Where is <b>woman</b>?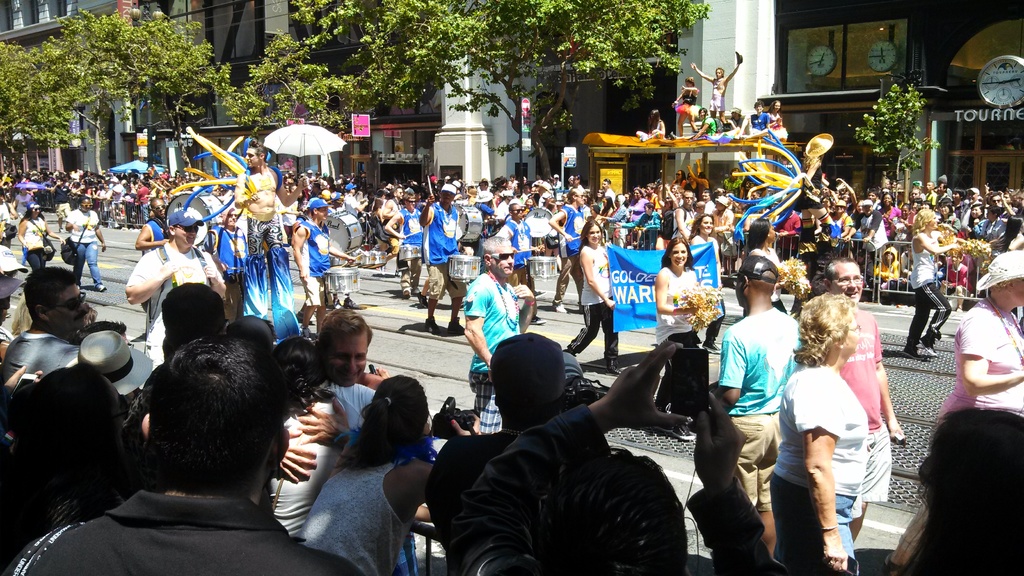
detection(653, 237, 700, 415).
